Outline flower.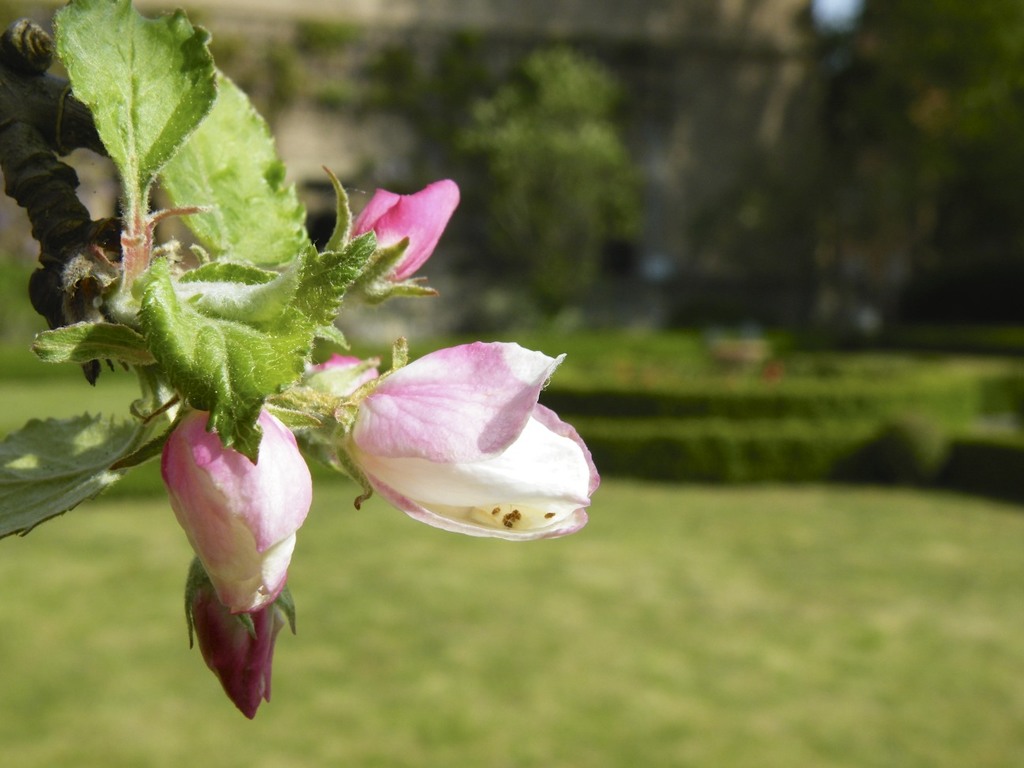
Outline: (x1=348, y1=180, x2=461, y2=284).
